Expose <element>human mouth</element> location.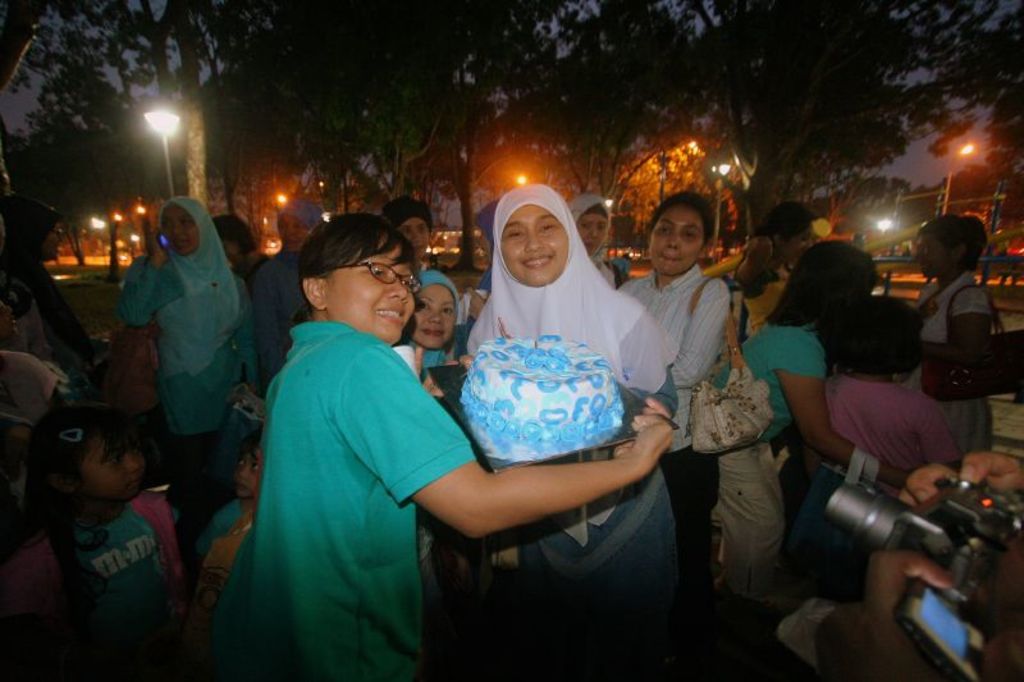
Exposed at {"x1": 278, "y1": 239, "x2": 298, "y2": 248}.
